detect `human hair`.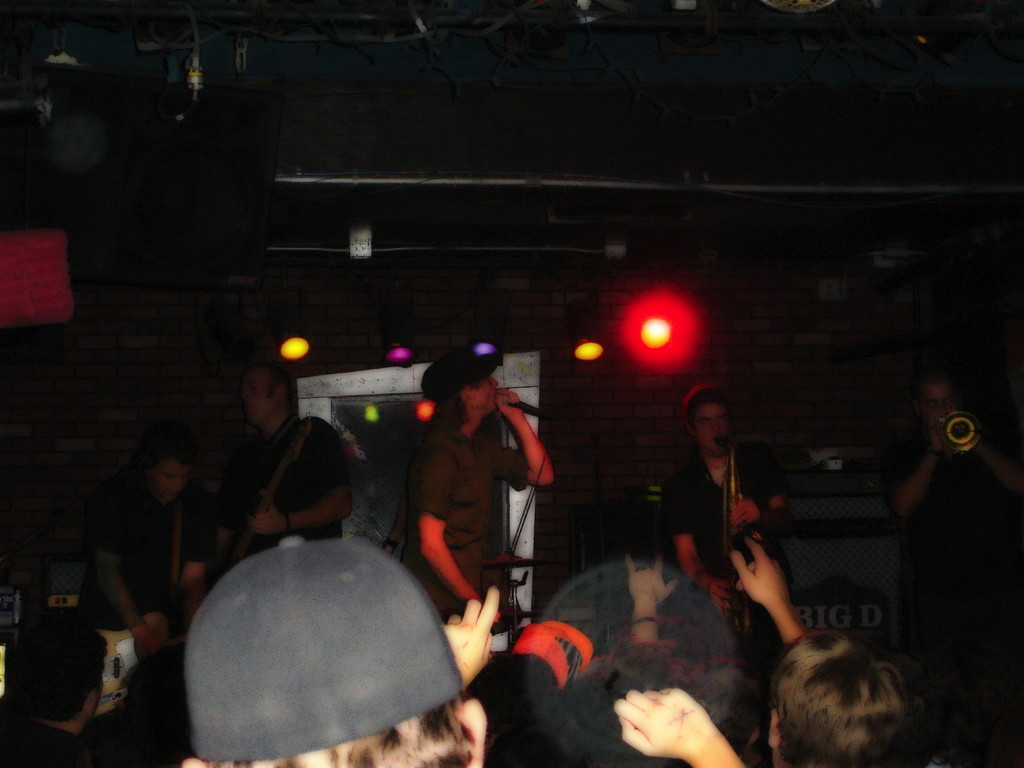
Detected at <box>204,694,474,767</box>.
